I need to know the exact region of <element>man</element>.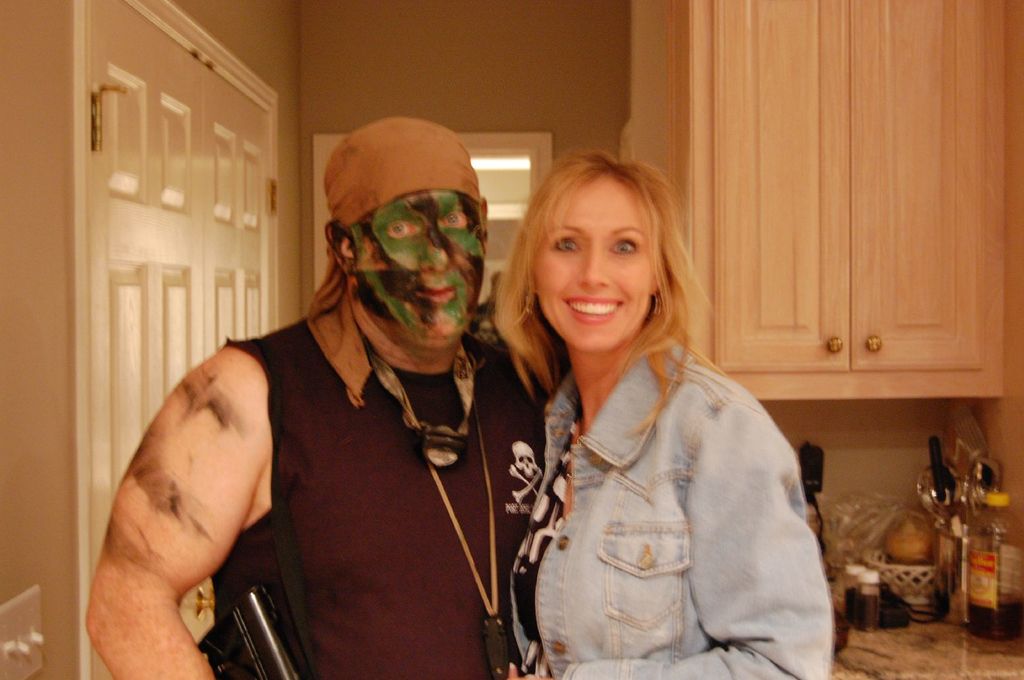
Region: 108, 119, 554, 674.
